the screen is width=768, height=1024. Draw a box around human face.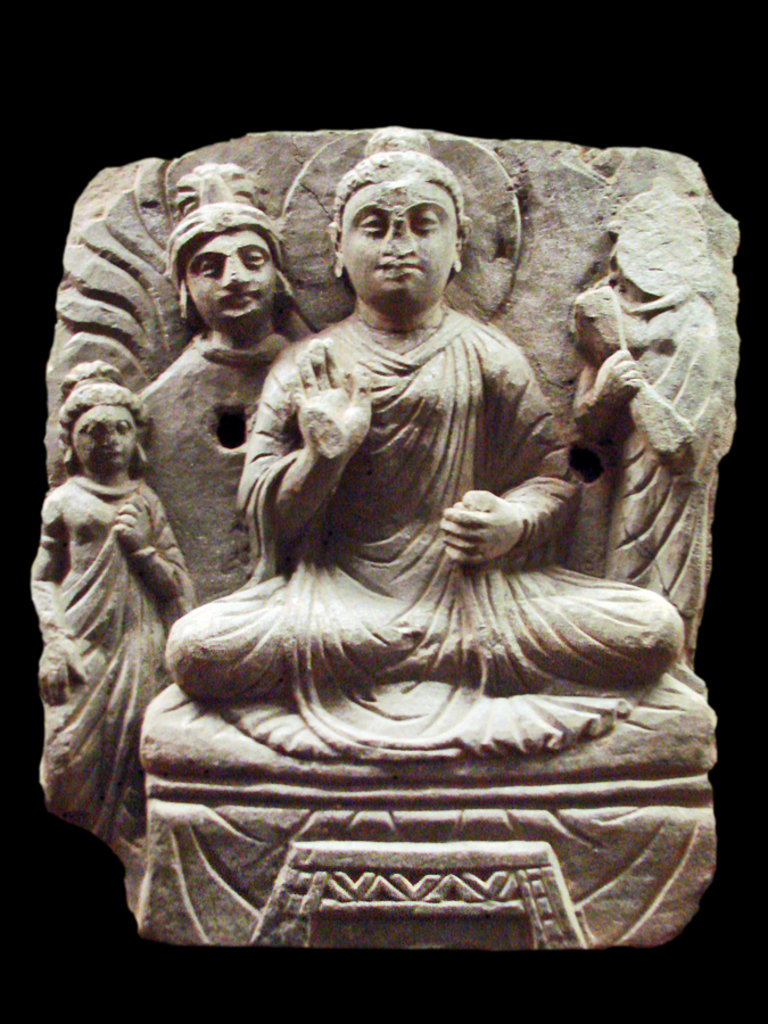
[336, 176, 455, 299].
